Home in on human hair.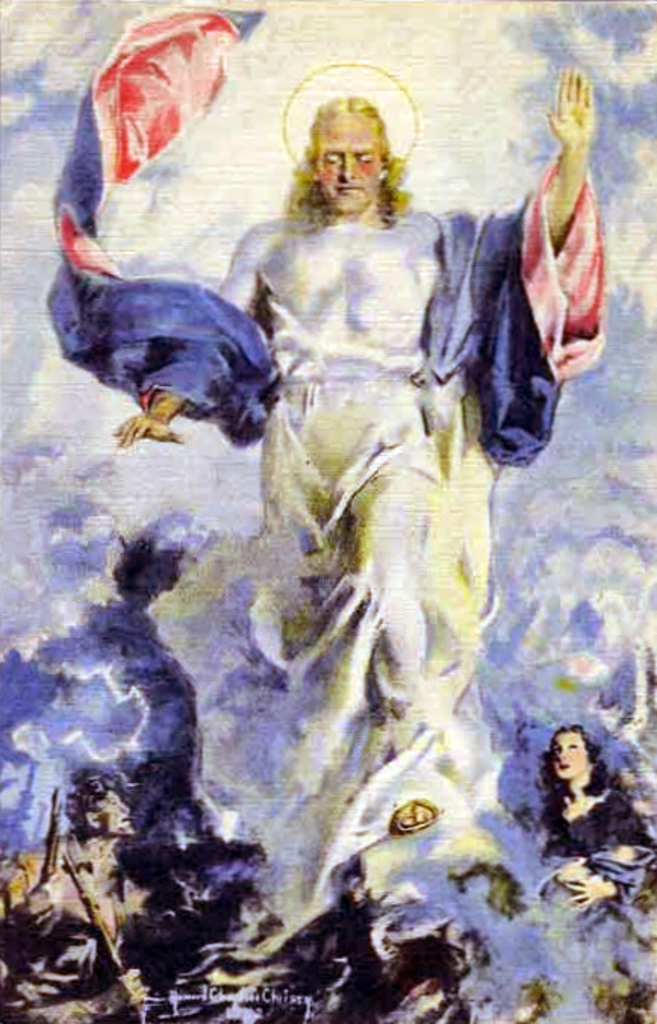
Homed in at <bbox>285, 76, 419, 221</bbox>.
